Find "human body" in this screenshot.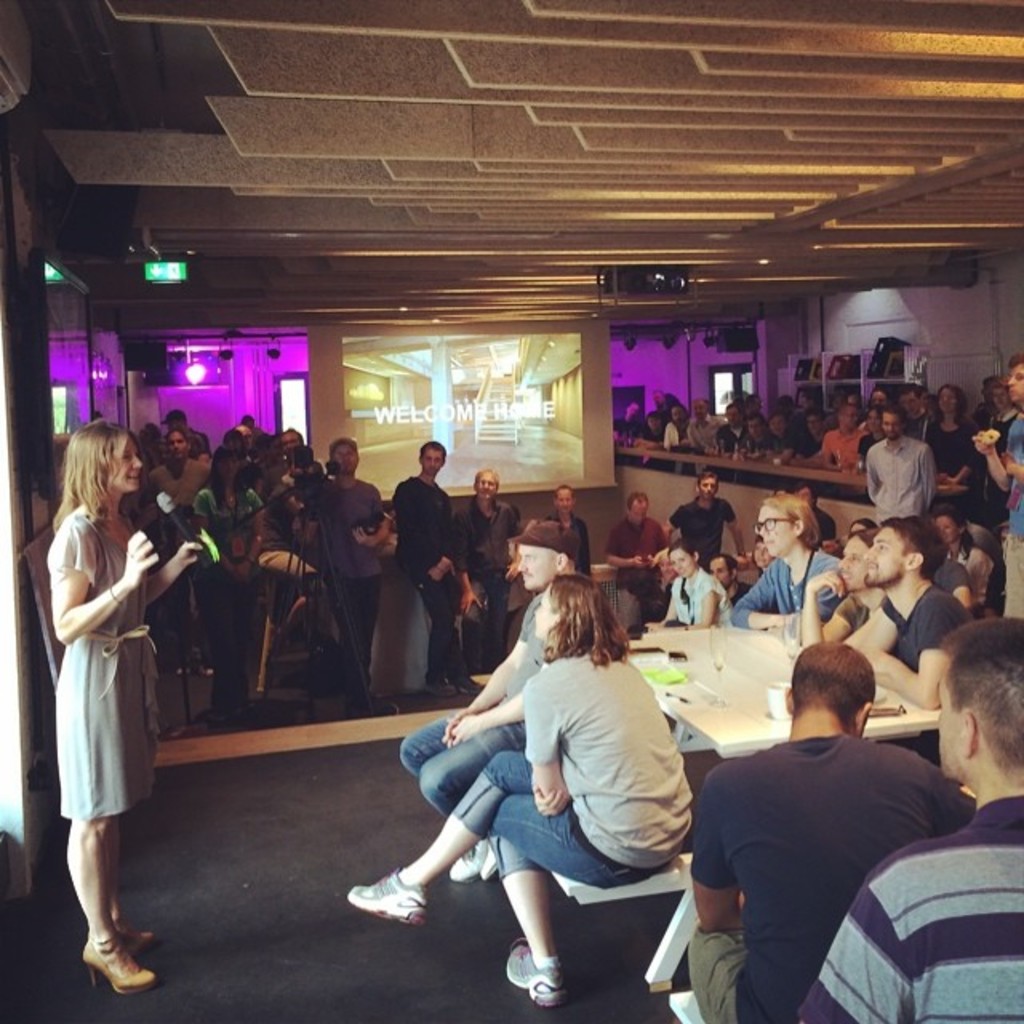
The bounding box for "human body" is select_region(725, 490, 845, 656).
